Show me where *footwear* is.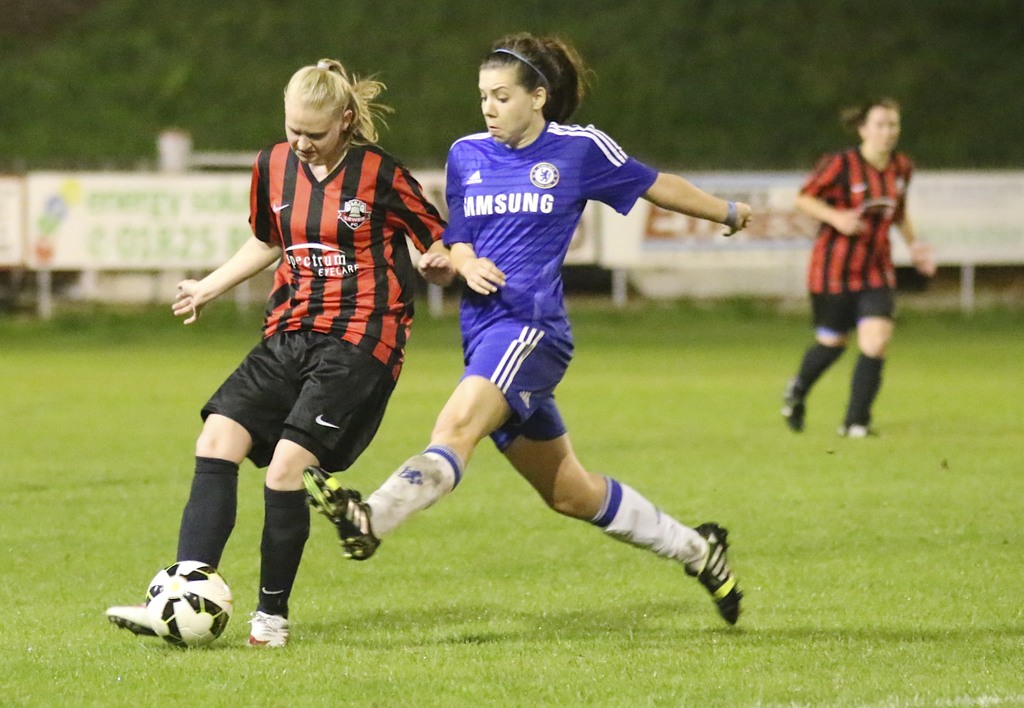
*footwear* is at select_region(780, 390, 805, 440).
